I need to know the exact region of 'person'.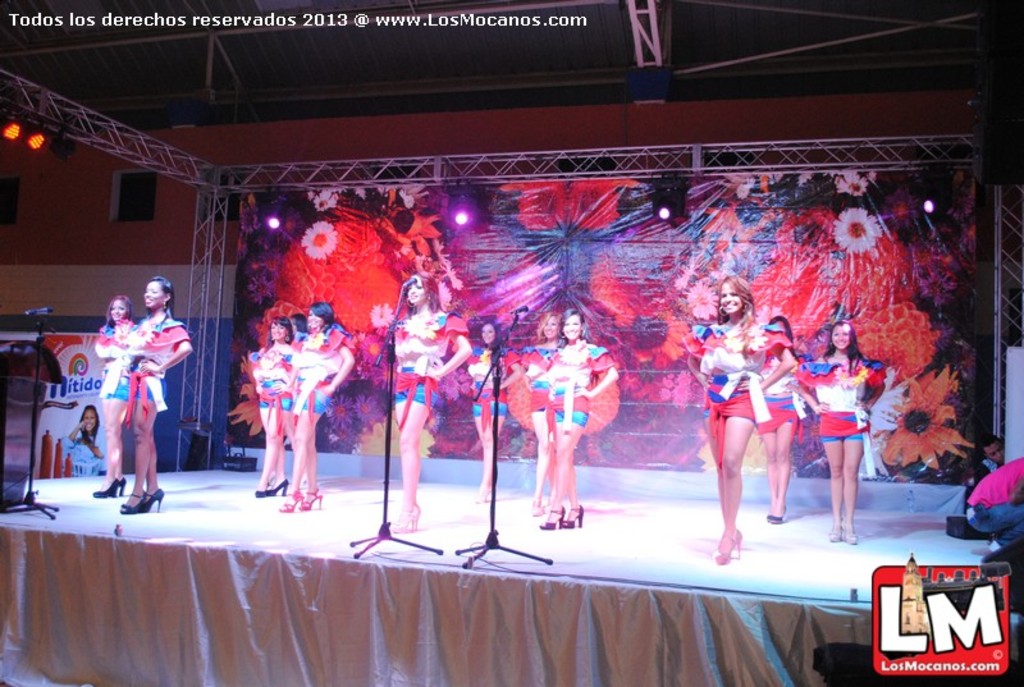
Region: <bbox>687, 275, 796, 563</bbox>.
